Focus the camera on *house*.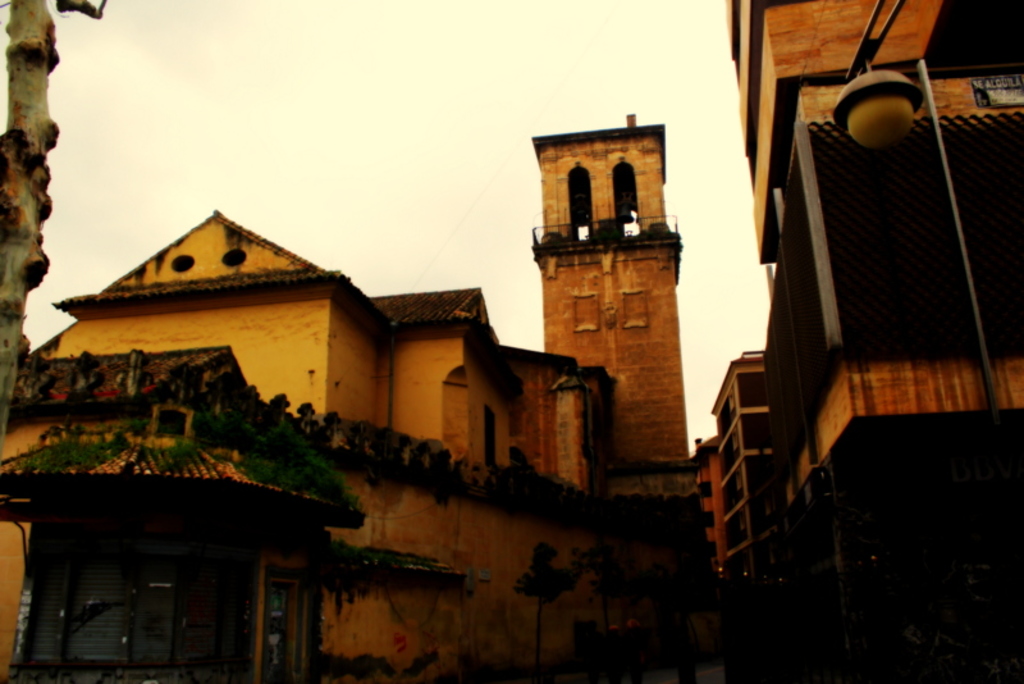
Focus region: <box>534,115,710,683</box>.
